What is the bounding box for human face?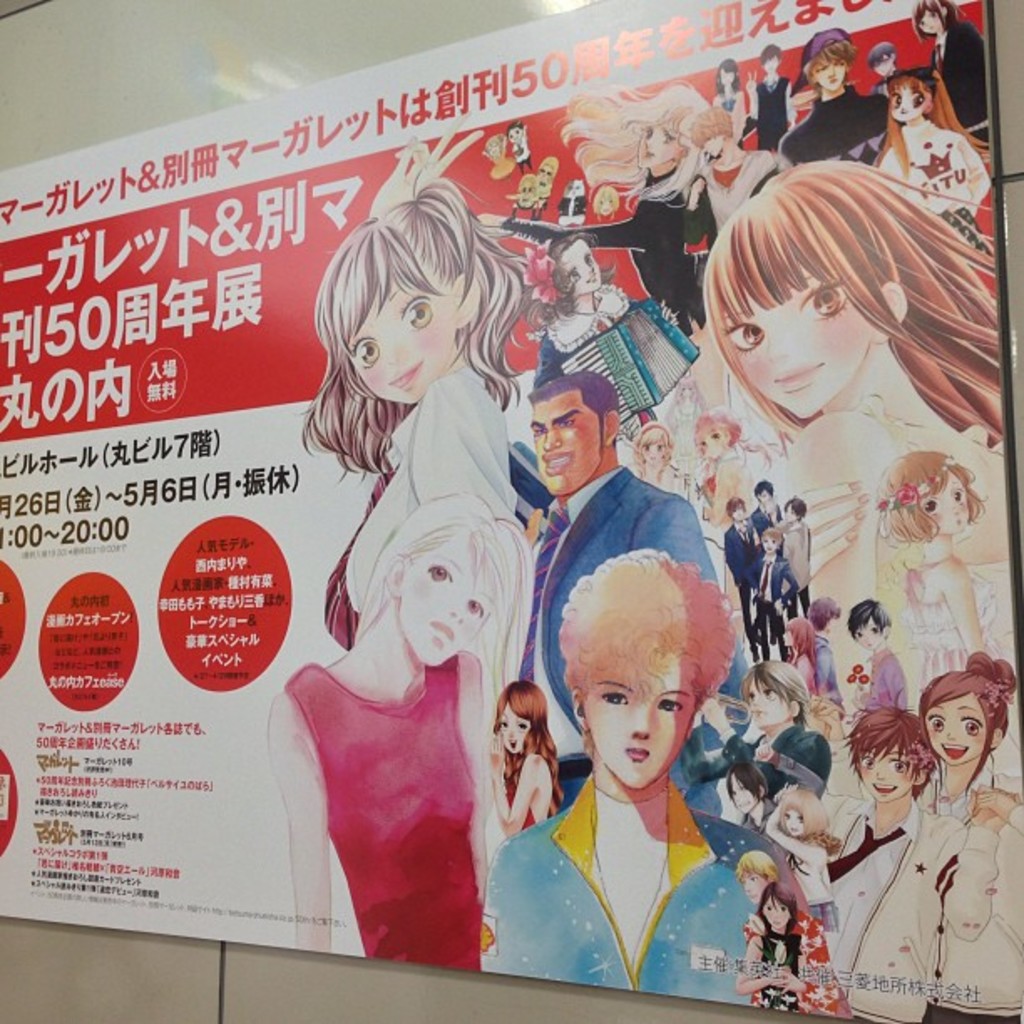
crop(914, 468, 975, 542).
